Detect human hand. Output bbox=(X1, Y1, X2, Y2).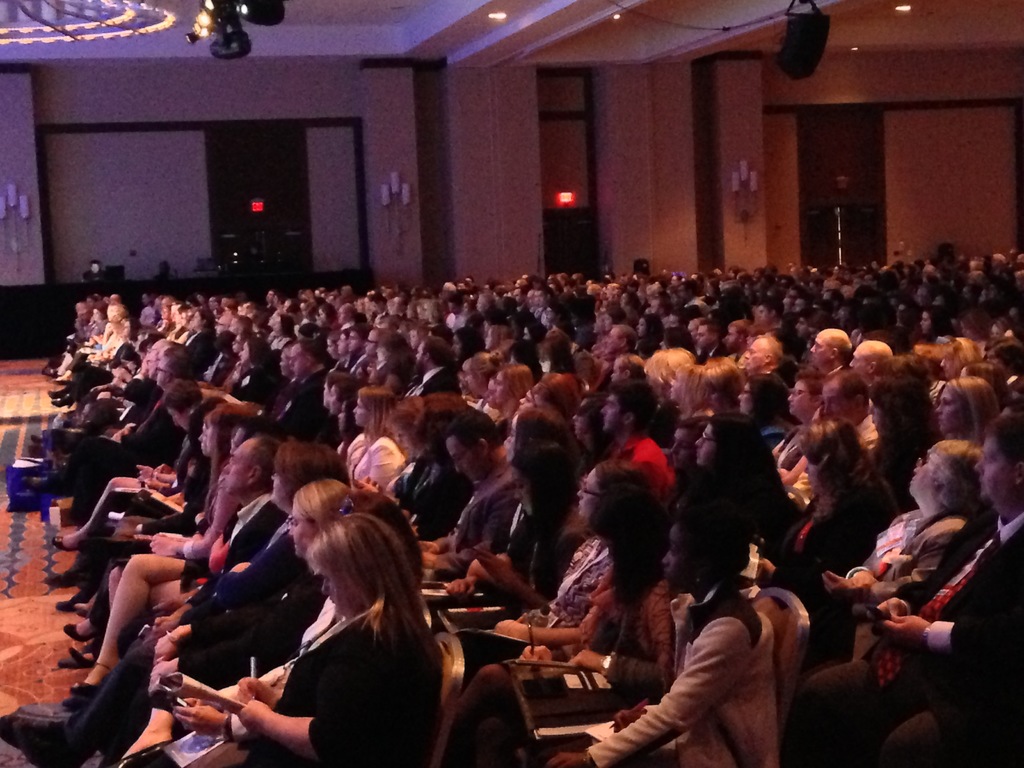
bbox=(79, 345, 92, 353).
